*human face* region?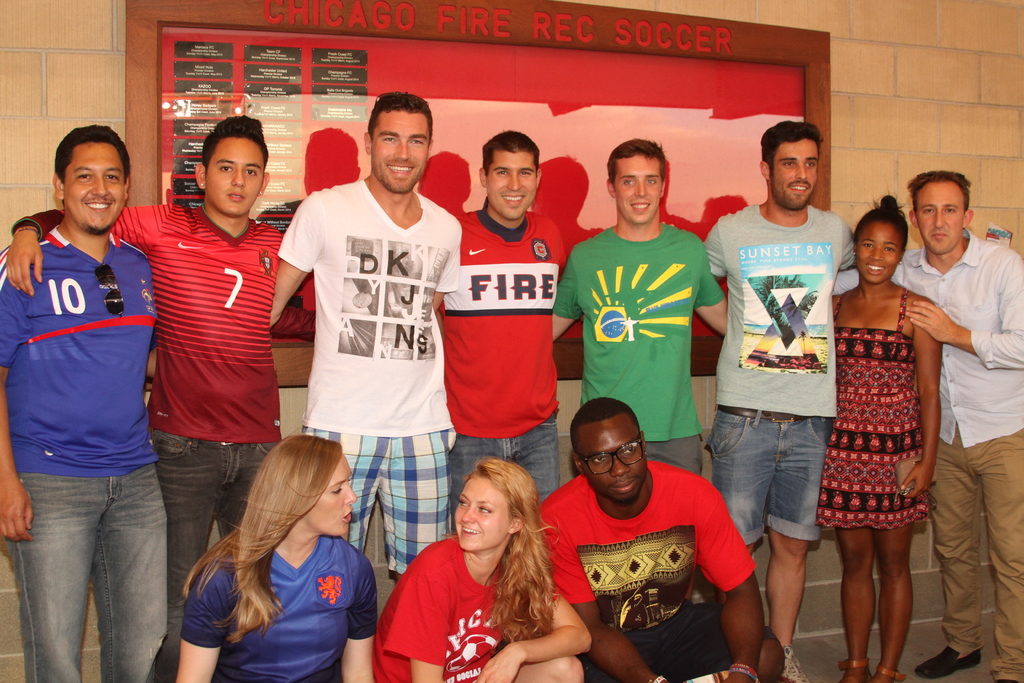
491/150/533/218
